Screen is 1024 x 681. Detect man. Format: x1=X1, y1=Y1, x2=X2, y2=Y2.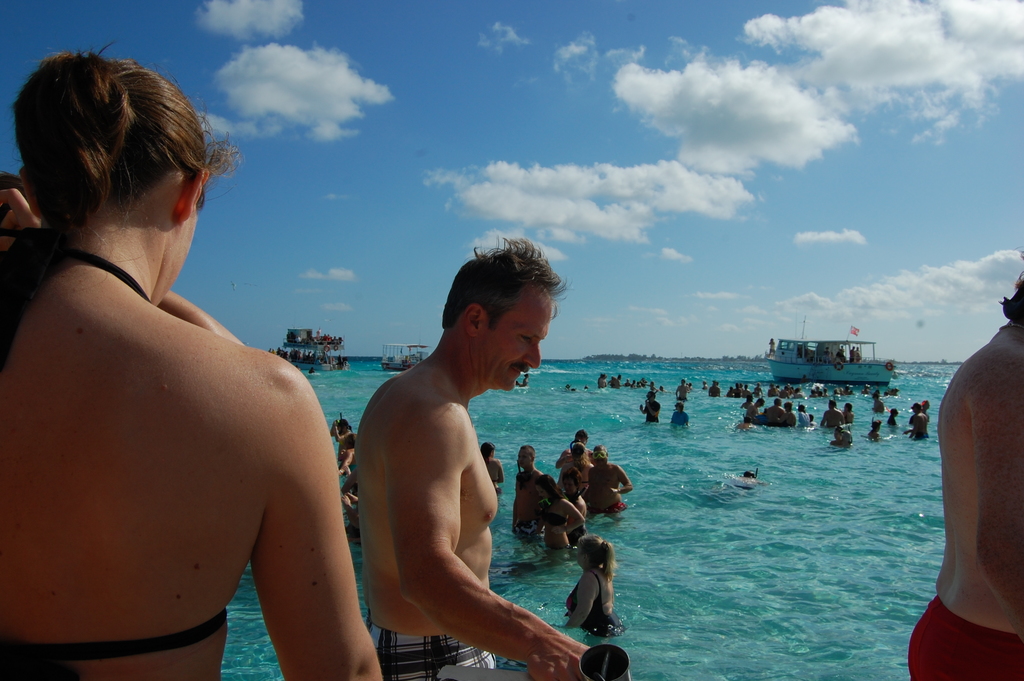
x1=784, y1=400, x2=796, y2=429.
